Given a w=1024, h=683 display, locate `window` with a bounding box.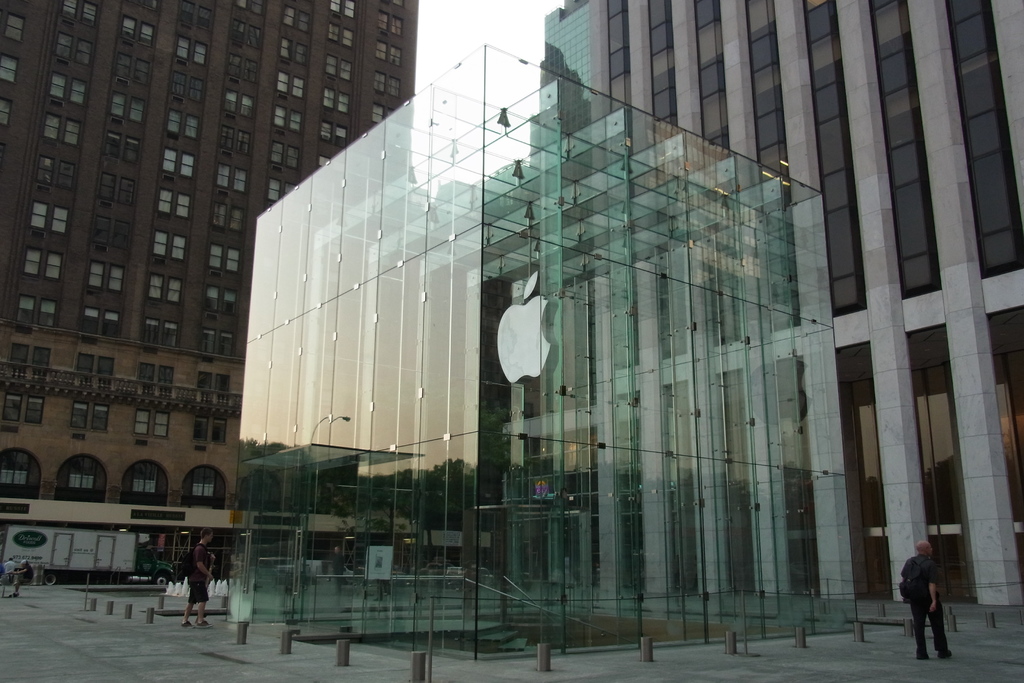
Located: bbox(15, 343, 33, 378).
